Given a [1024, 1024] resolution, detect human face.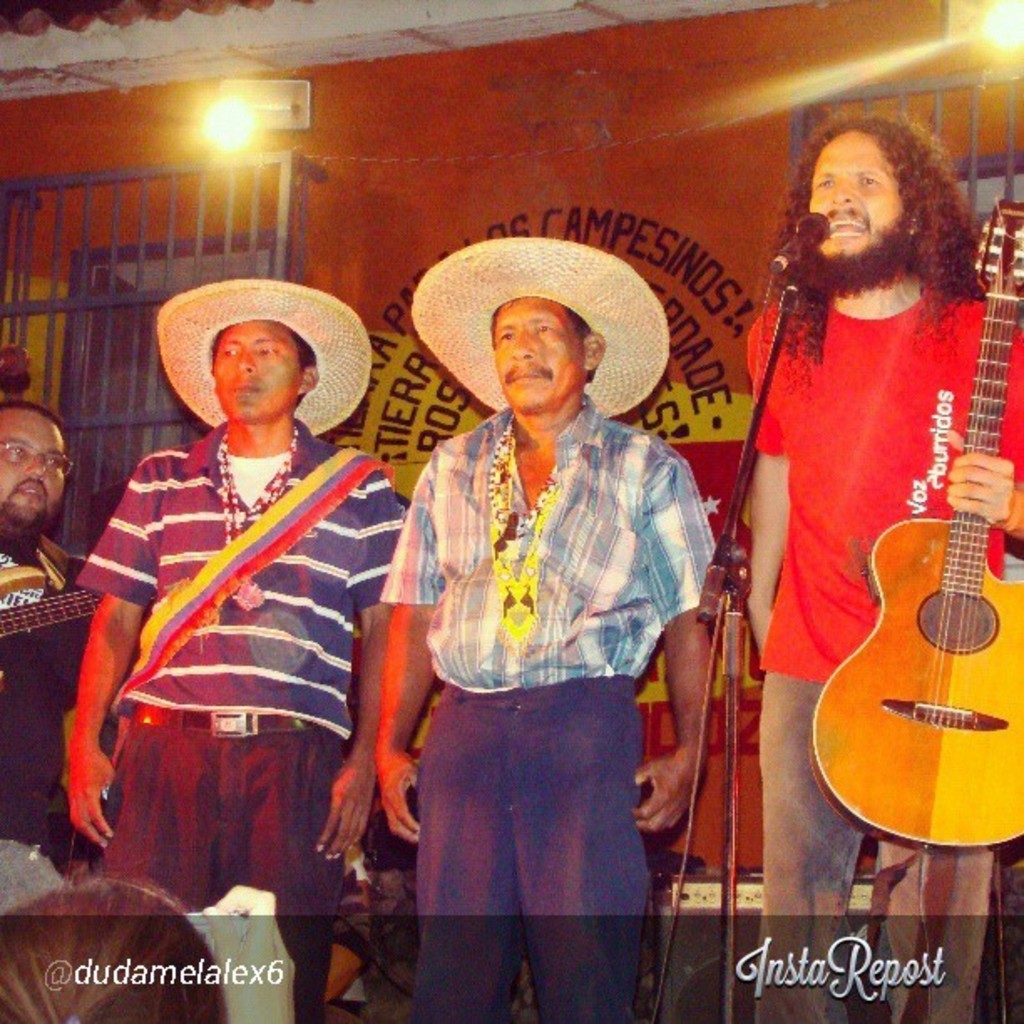
<bbox>817, 131, 922, 283</bbox>.
